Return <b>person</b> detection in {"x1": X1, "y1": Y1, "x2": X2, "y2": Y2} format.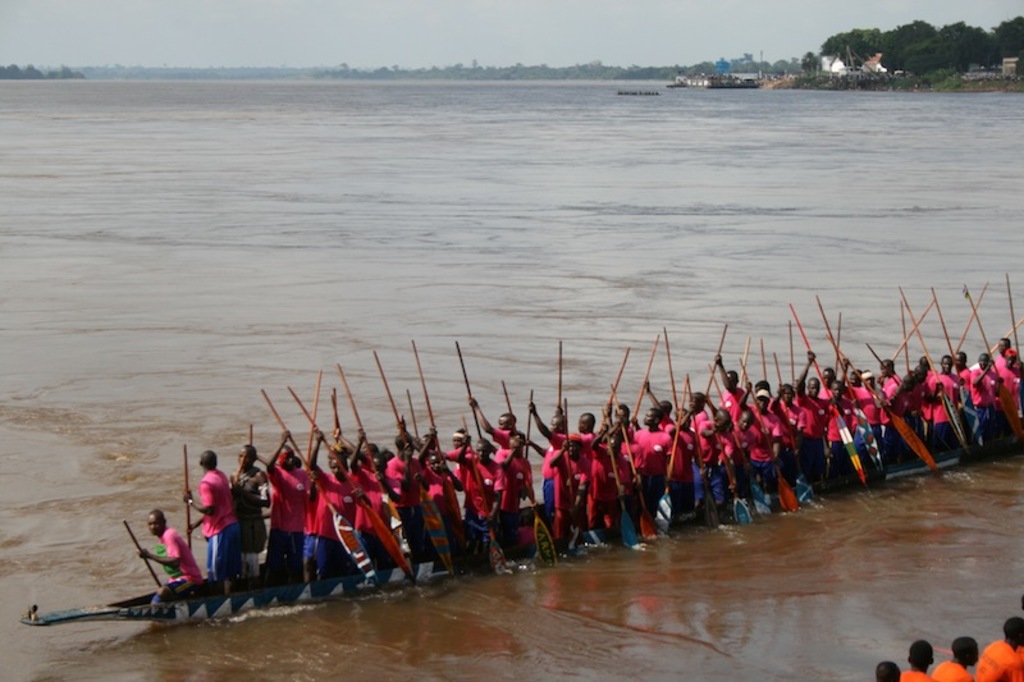
{"x1": 140, "y1": 508, "x2": 202, "y2": 604}.
